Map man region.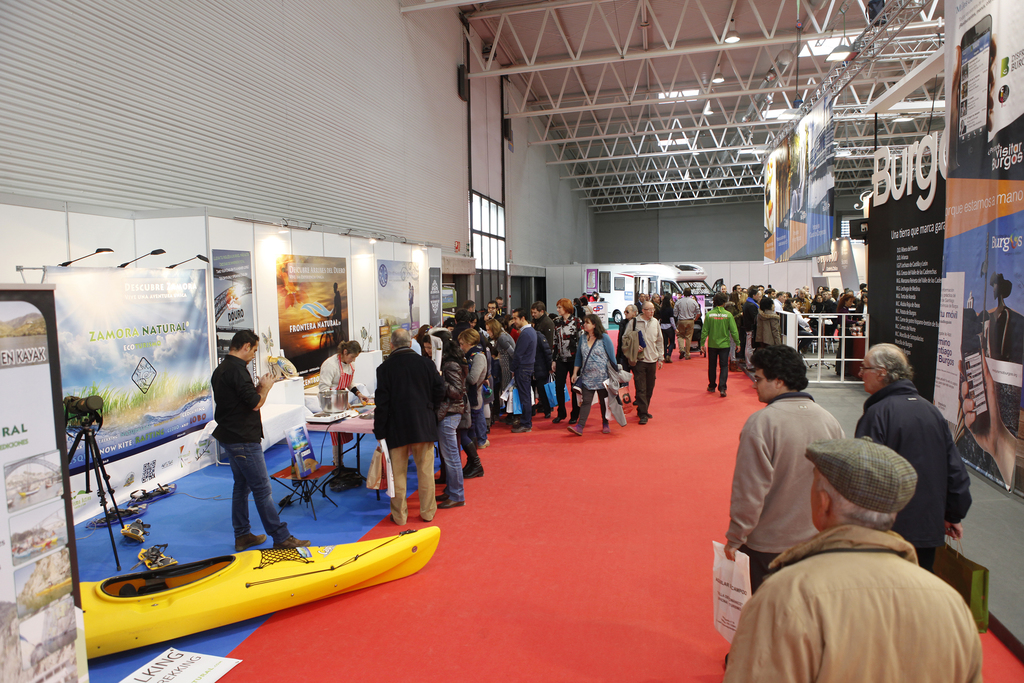
Mapped to (x1=827, y1=289, x2=835, y2=308).
